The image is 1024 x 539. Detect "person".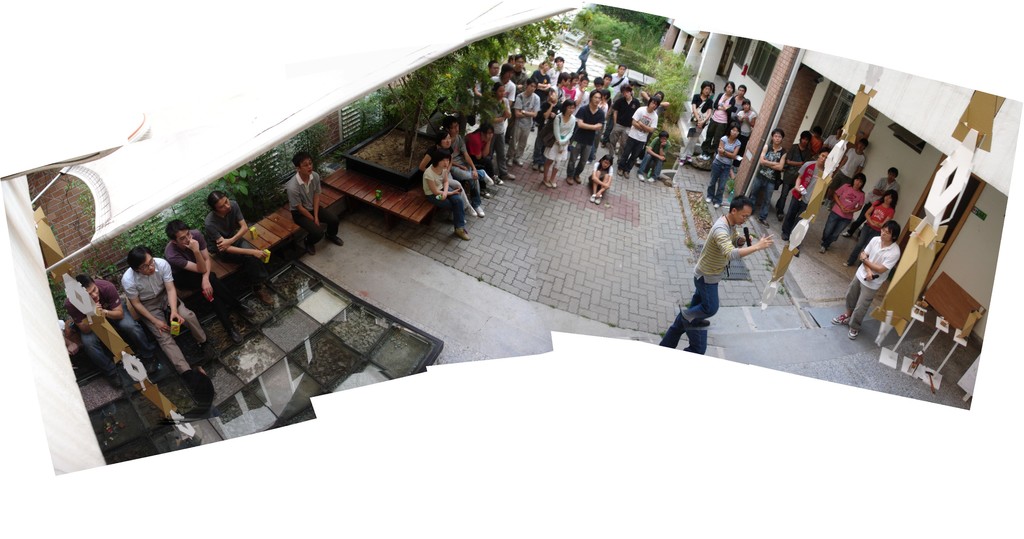
Detection: locate(577, 38, 595, 71).
